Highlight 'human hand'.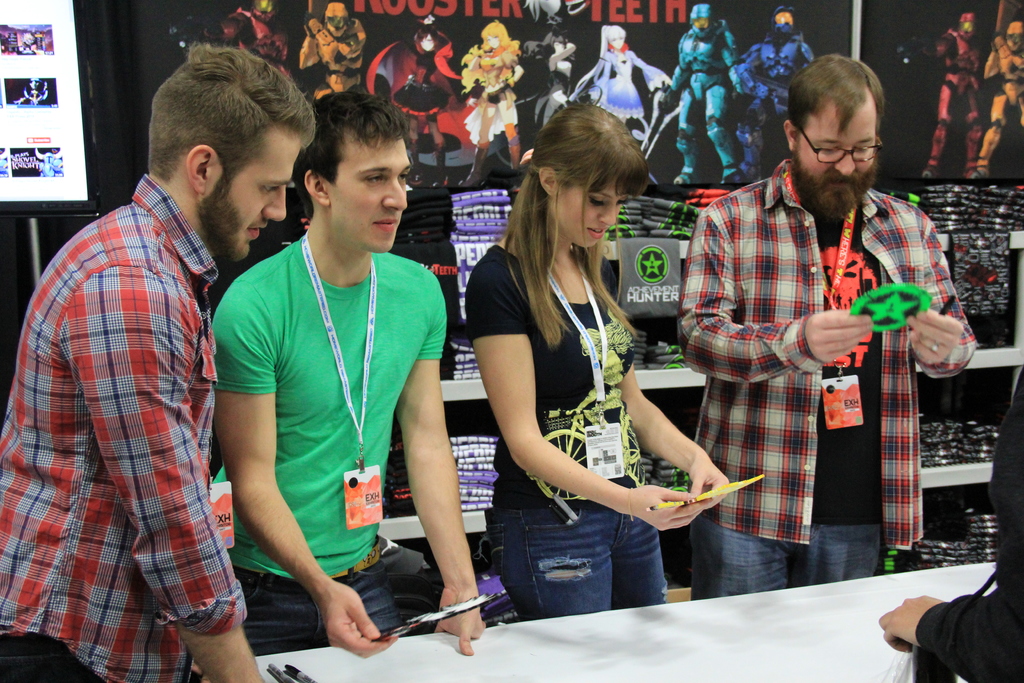
Highlighted region: 630, 479, 715, 534.
